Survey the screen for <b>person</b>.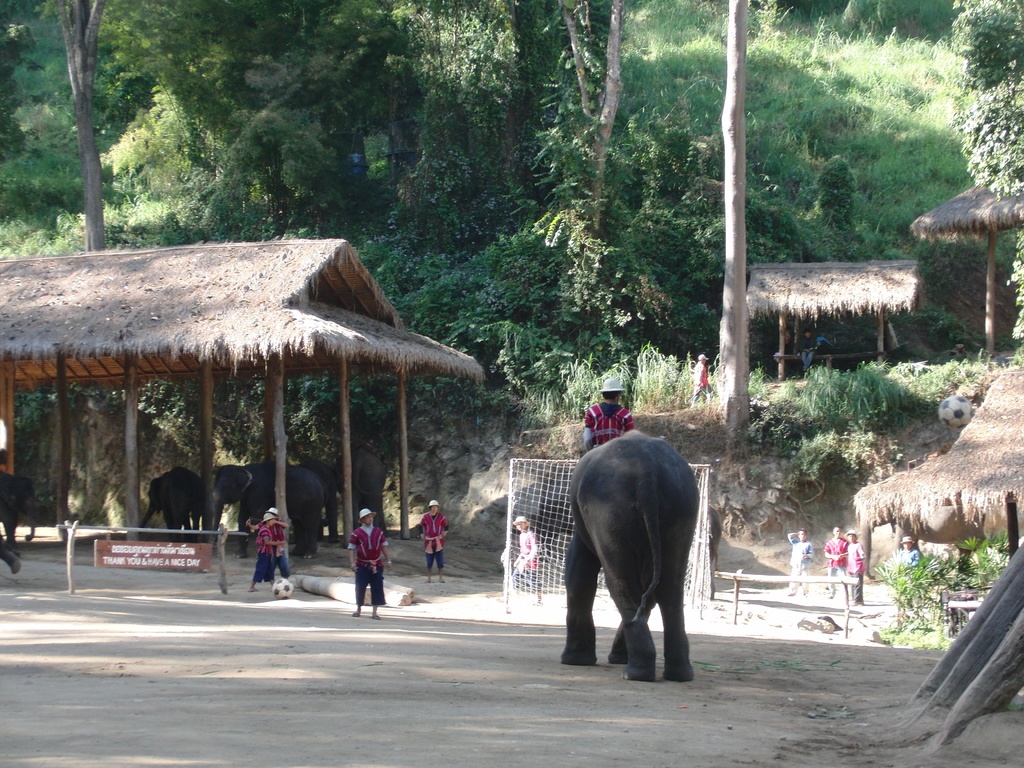
Survey found: bbox(897, 532, 927, 609).
